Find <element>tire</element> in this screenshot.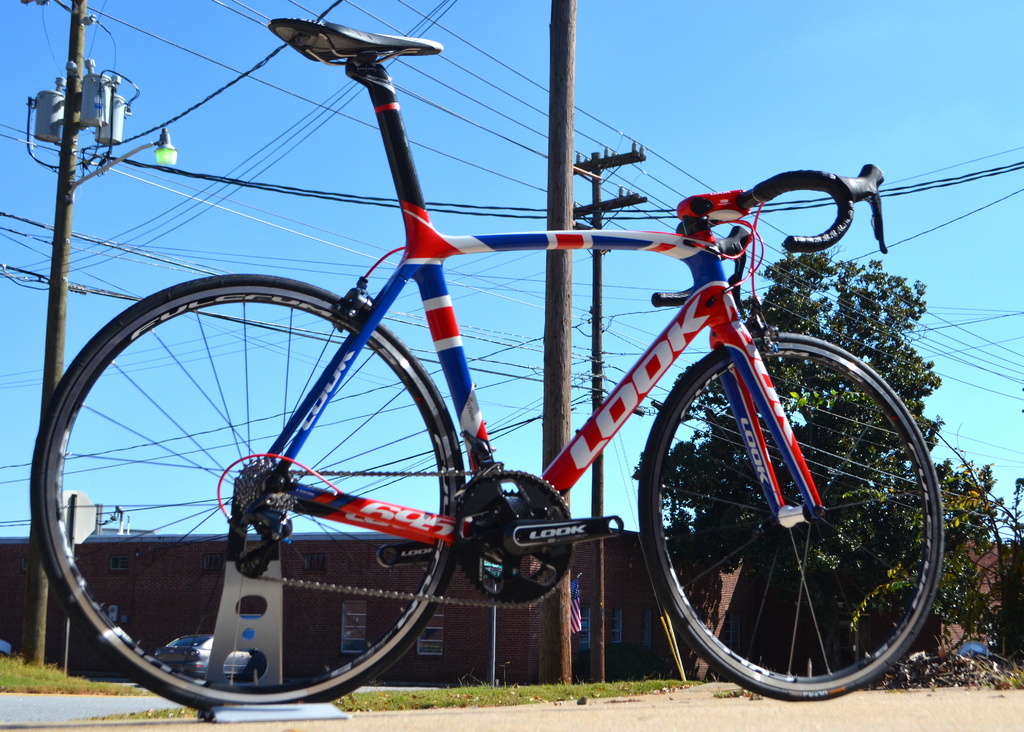
The bounding box for <element>tire</element> is x1=27 y1=273 x2=462 y2=717.
